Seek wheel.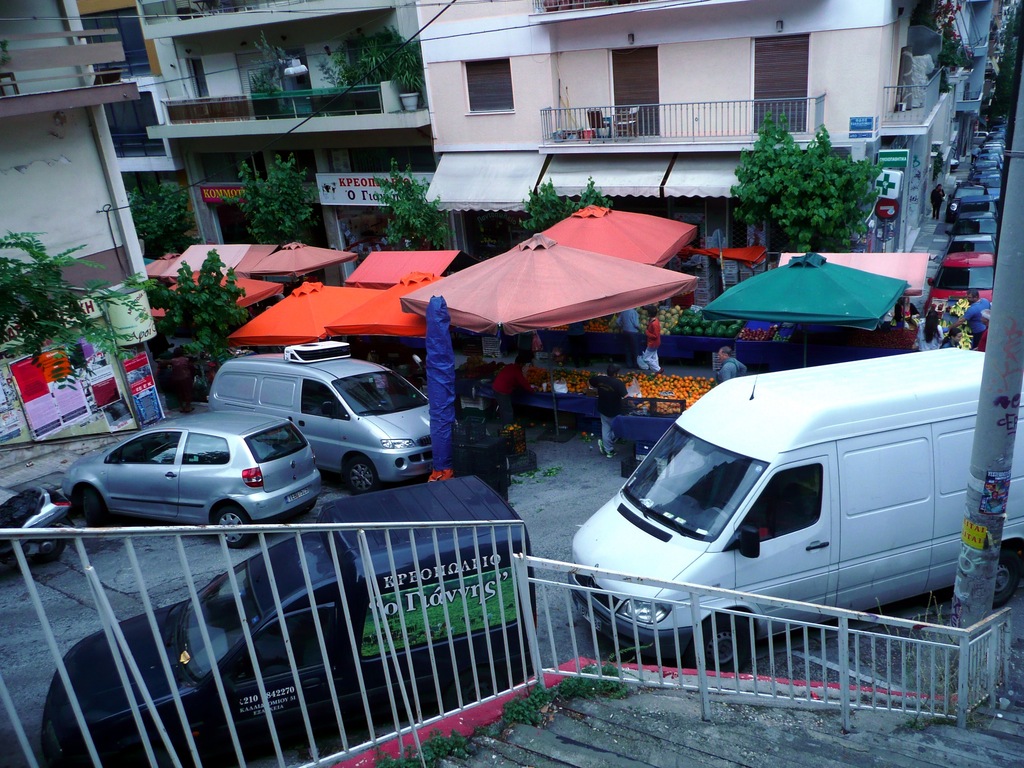
[212, 502, 251, 551].
